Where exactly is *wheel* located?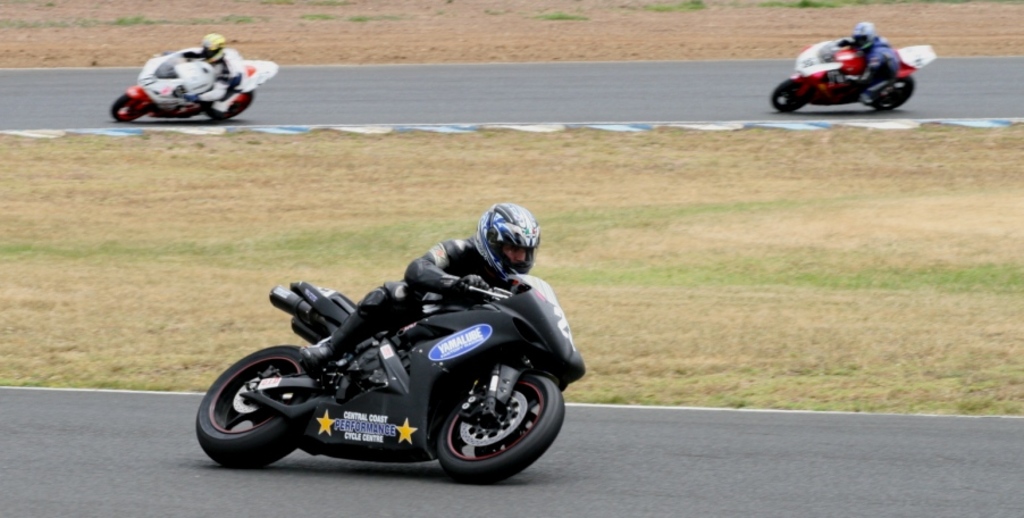
Its bounding box is x1=868 y1=74 x2=913 y2=111.
